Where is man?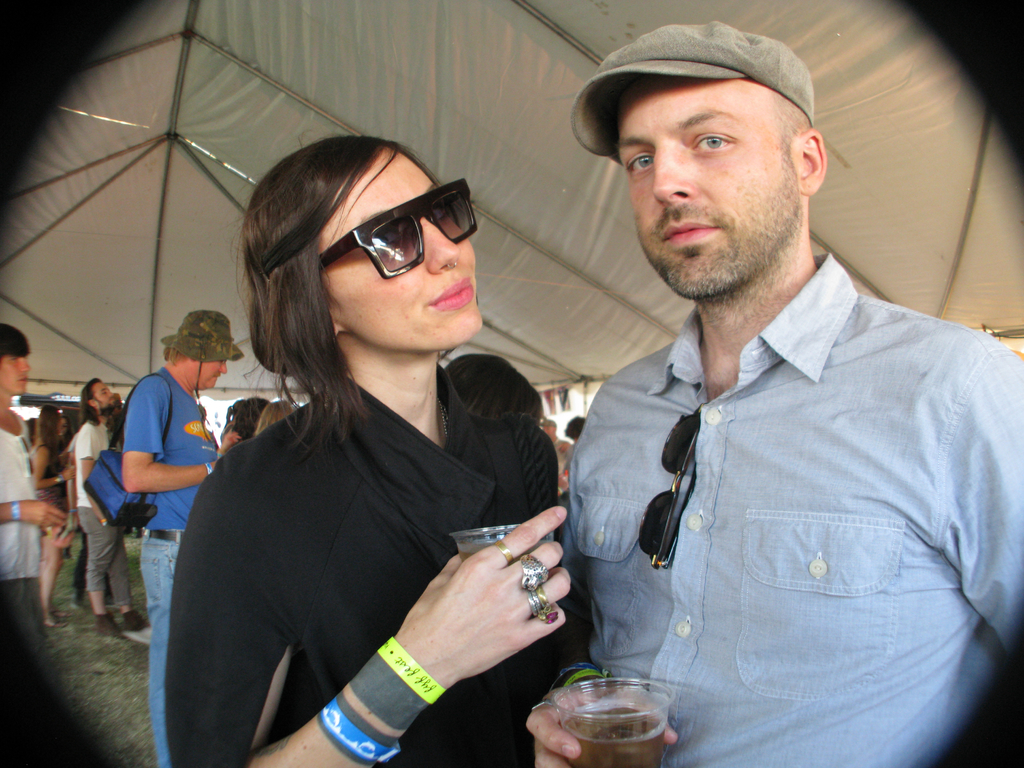
Rect(0, 321, 65, 627).
